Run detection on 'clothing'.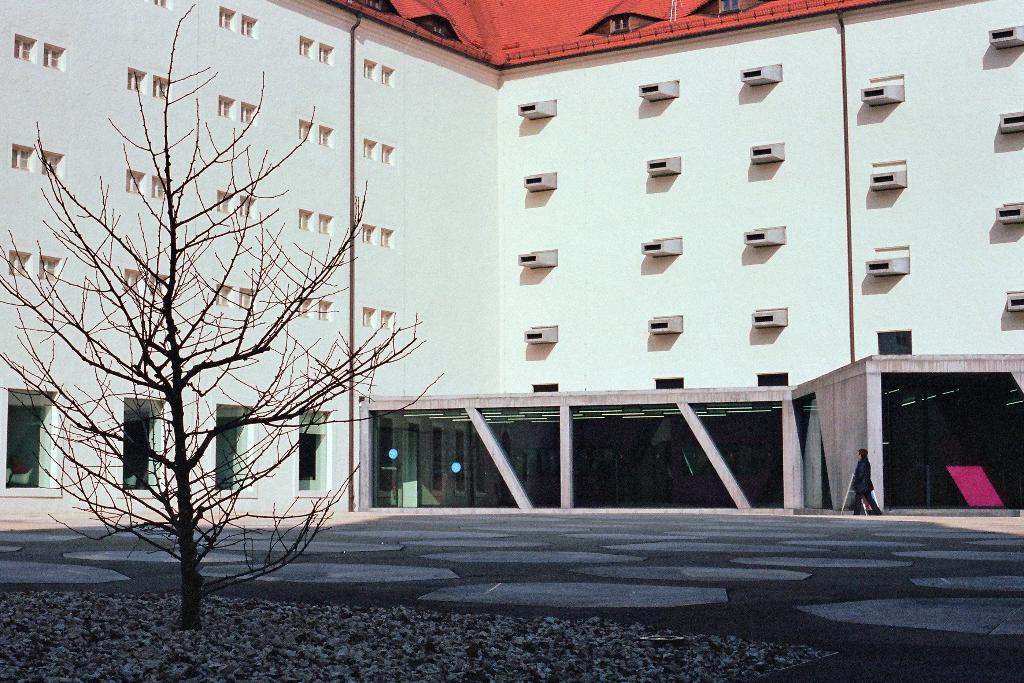
Result: 848:447:885:518.
